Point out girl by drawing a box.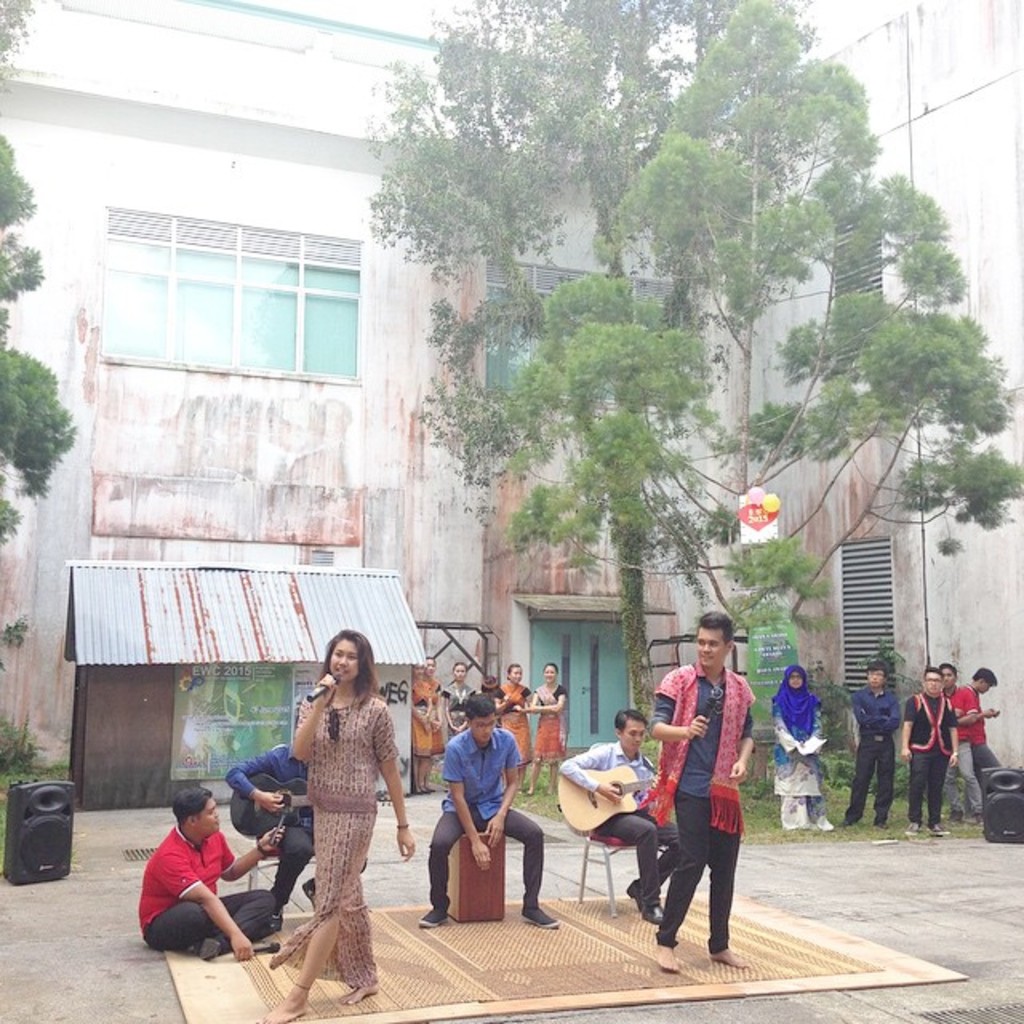
763:664:834:832.
